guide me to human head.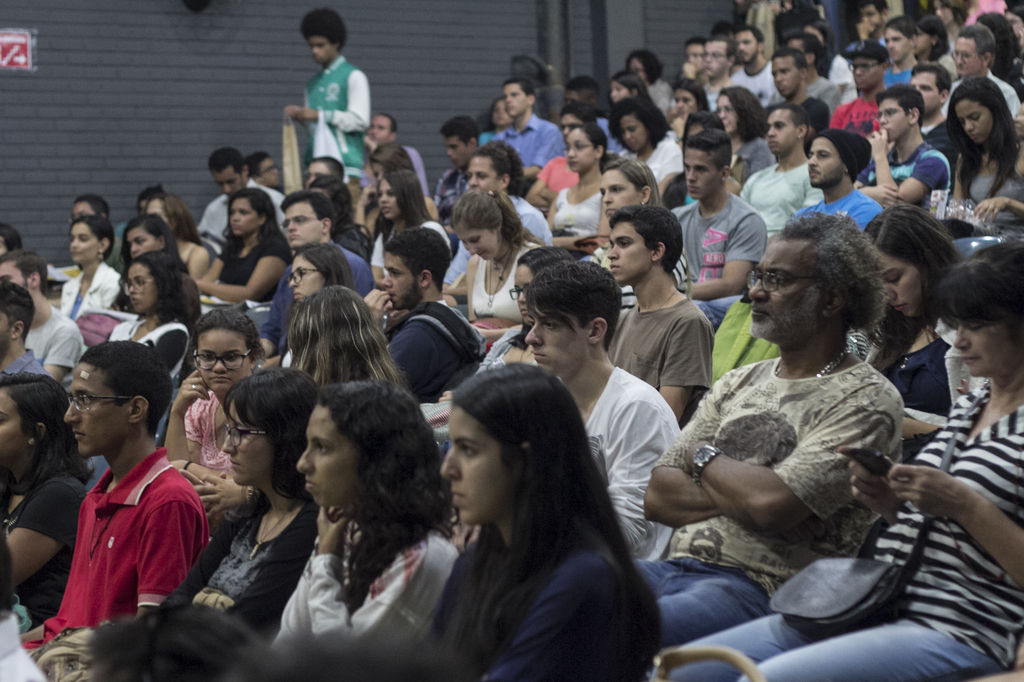
Guidance: crop(292, 285, 374, 366).
